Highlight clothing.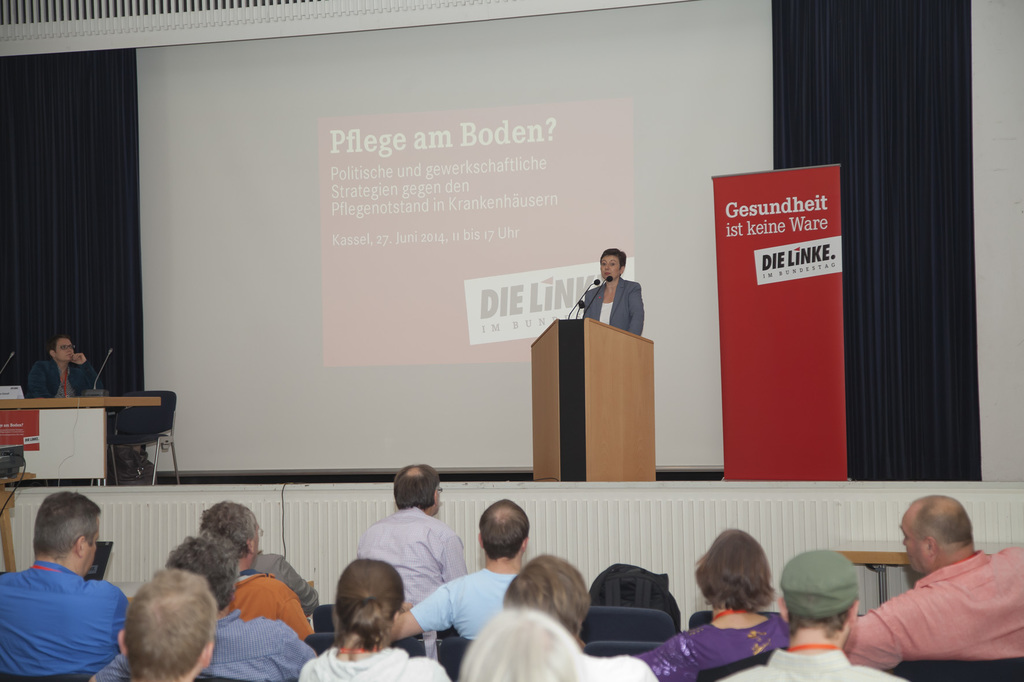
Highlighted region: (left=414, top=571, right=540, bottom=630).
